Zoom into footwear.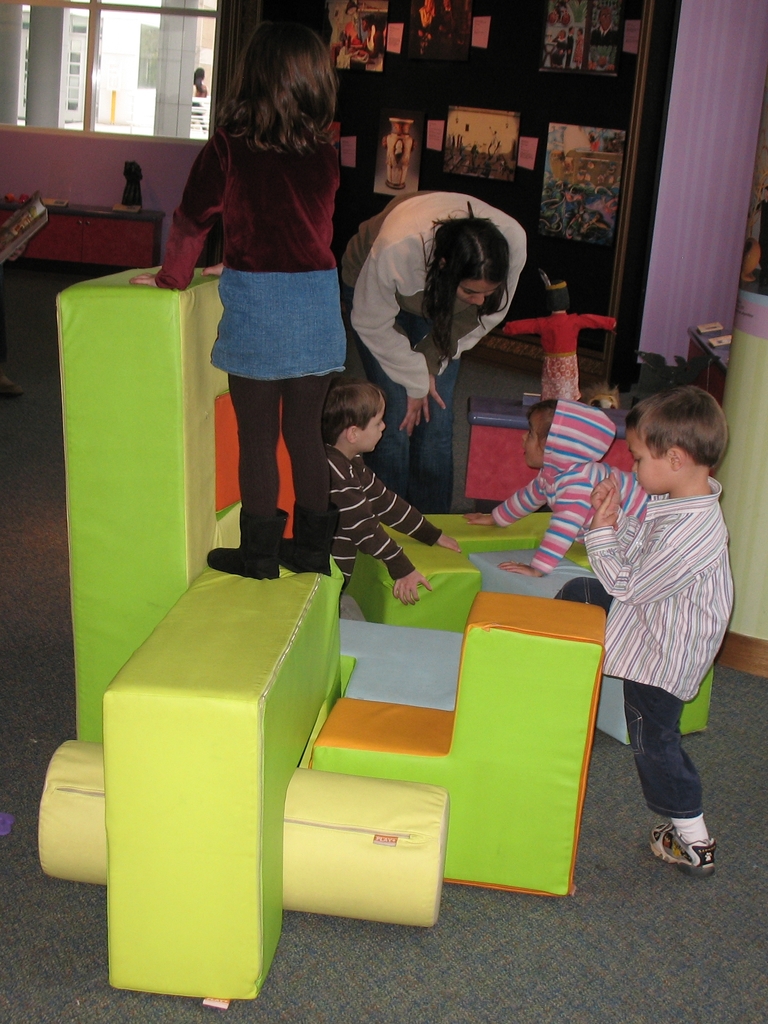
Zoom target: 280 504 339 574.
